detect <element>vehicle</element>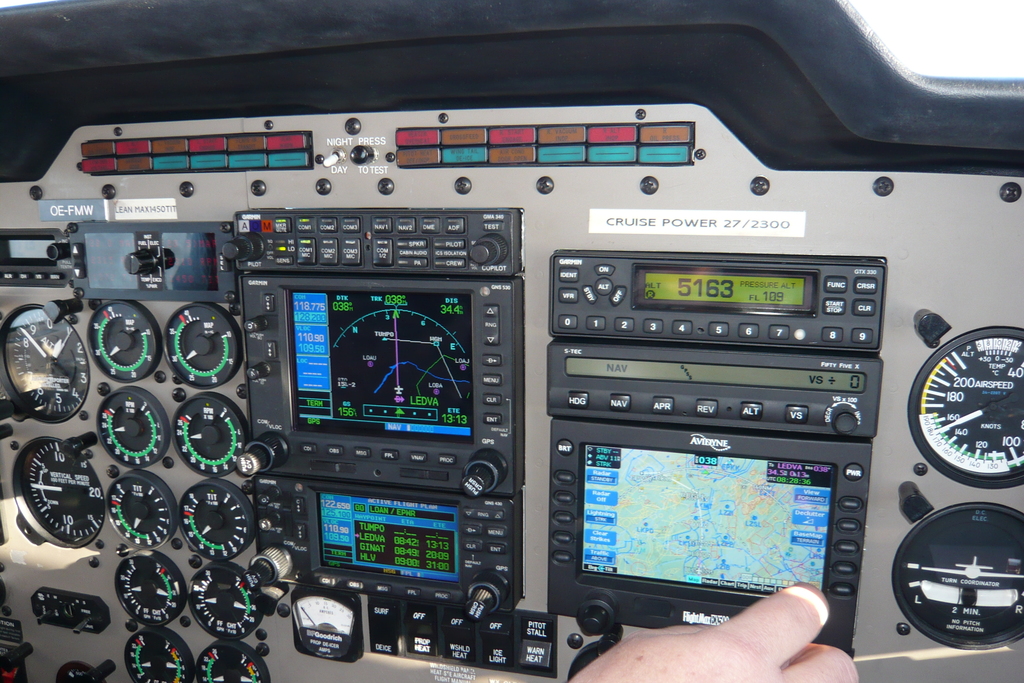
box(0, 0, 1023, 682)
